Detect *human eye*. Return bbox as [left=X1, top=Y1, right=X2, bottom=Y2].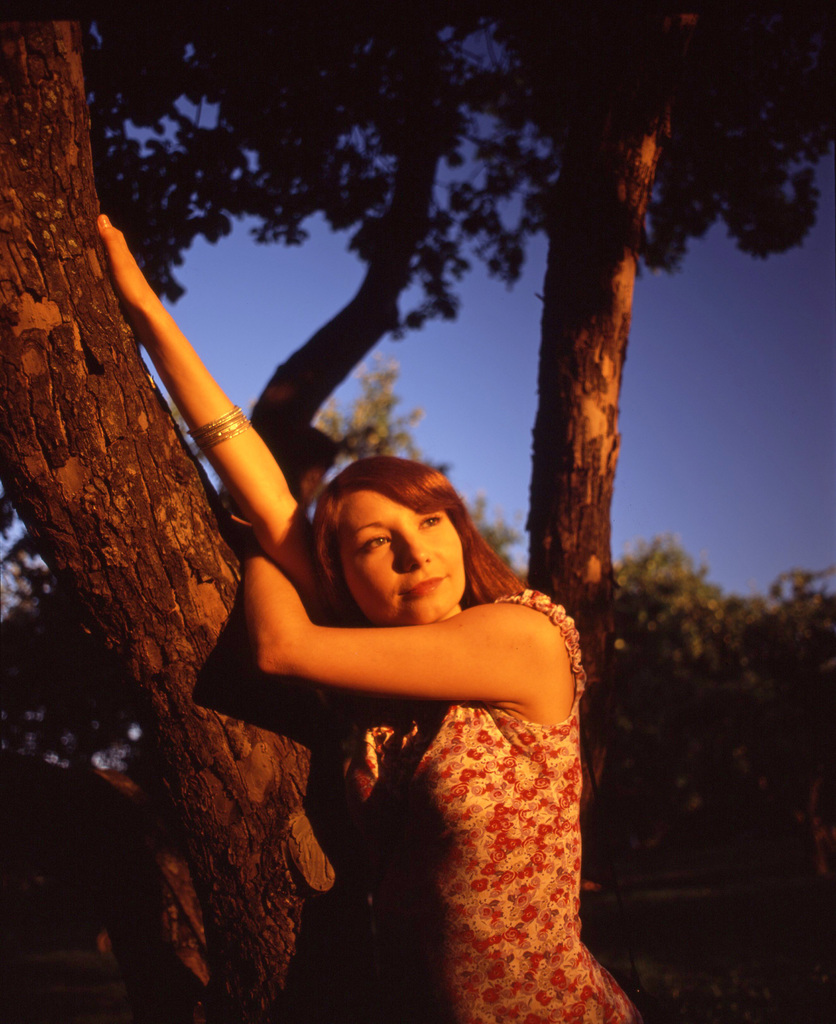
[left=415, top=509, right=442, bottom=529].
